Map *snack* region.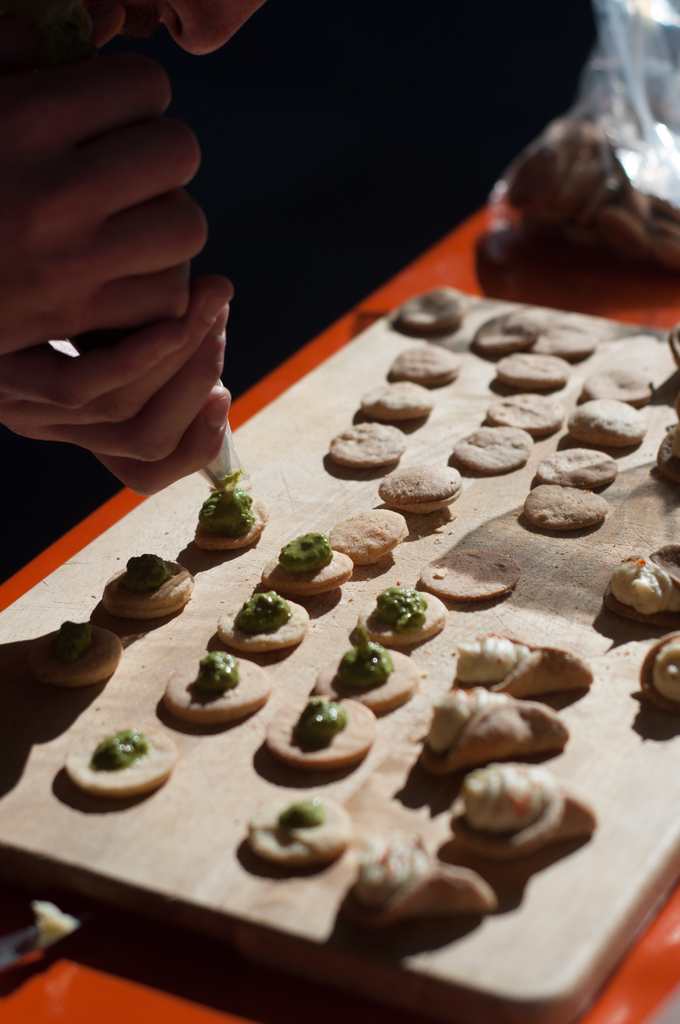
Mapped to 393/291/469/333.
